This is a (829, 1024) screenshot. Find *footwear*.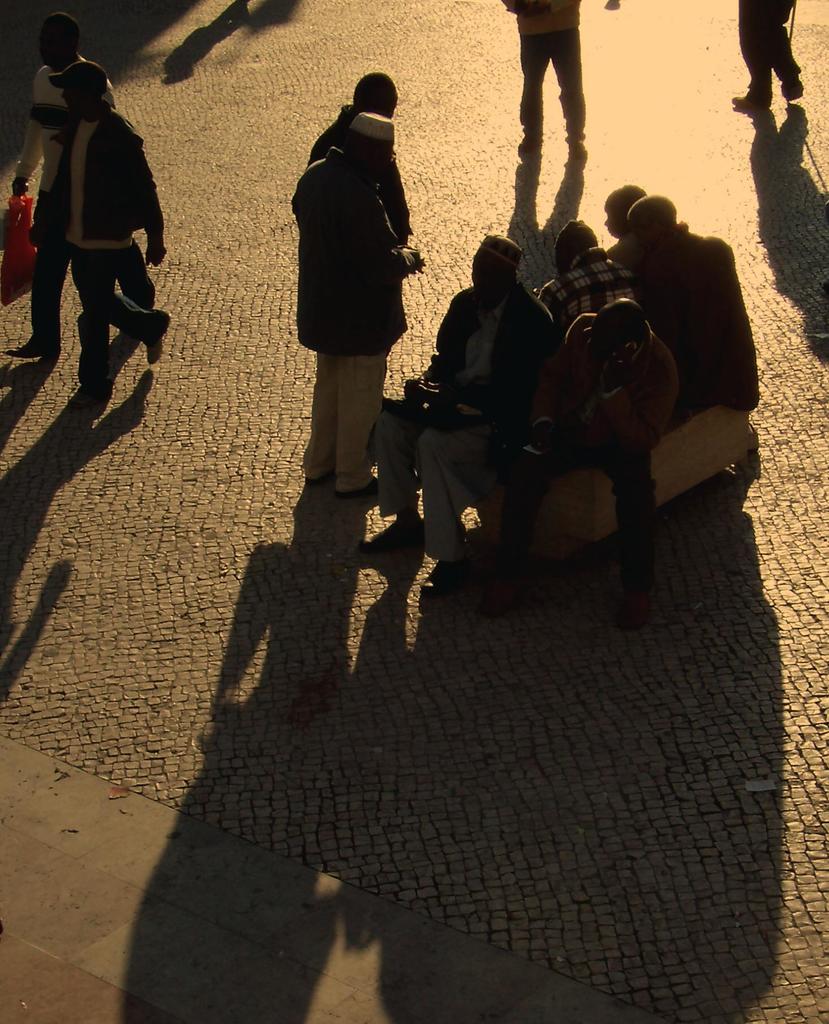
Bounding box: <region>567, 129, 593, 155</region>.
